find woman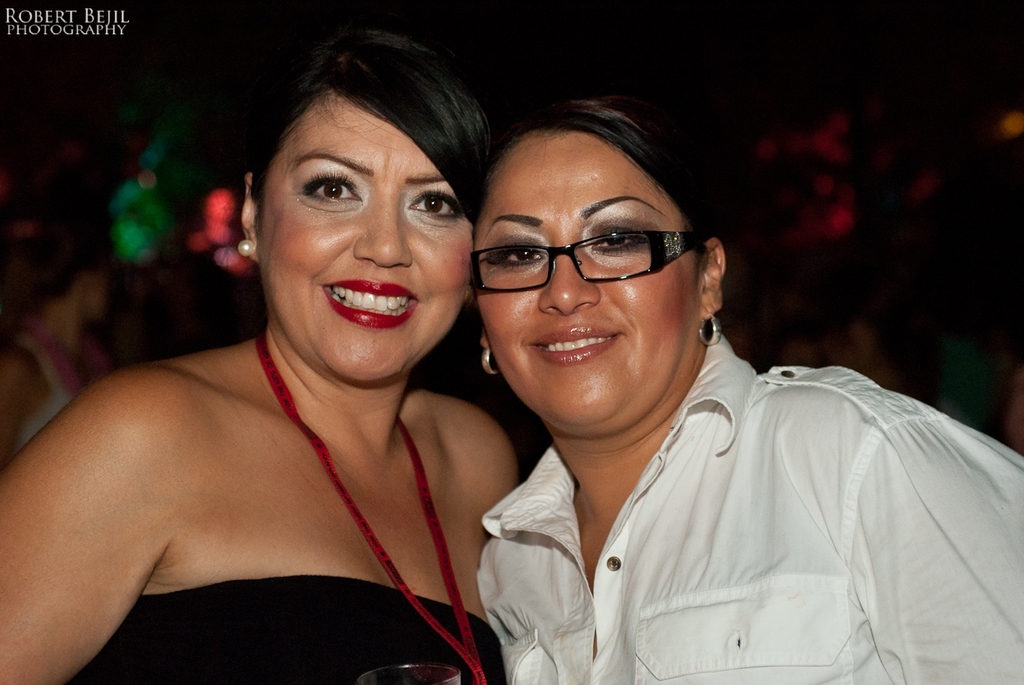
472:80:1023:684
